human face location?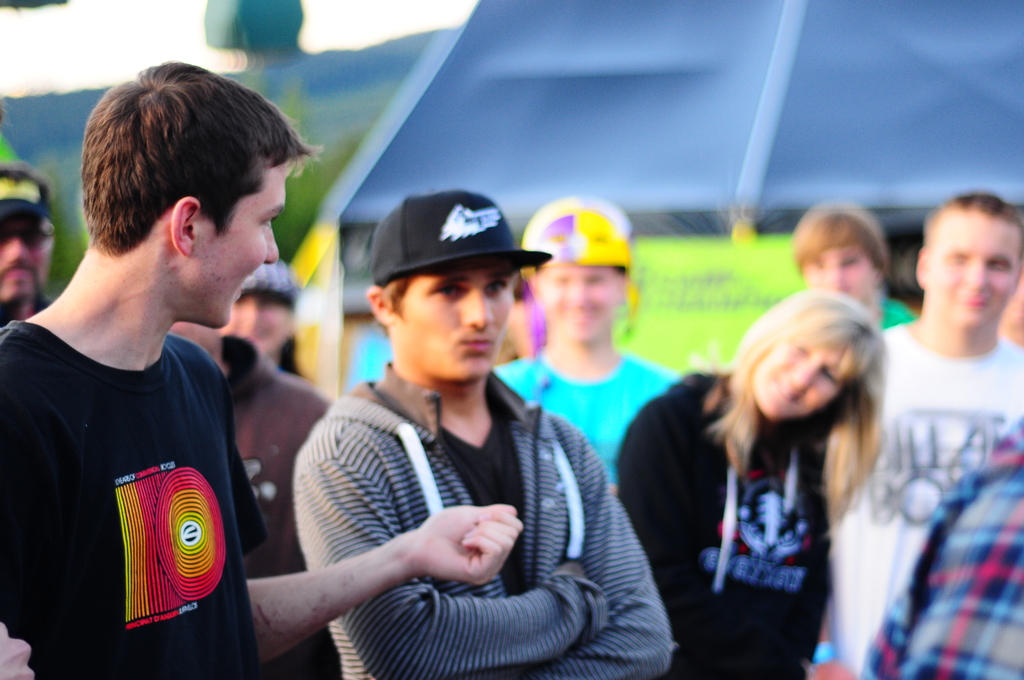
l=801, t=239, r=872, b=308
